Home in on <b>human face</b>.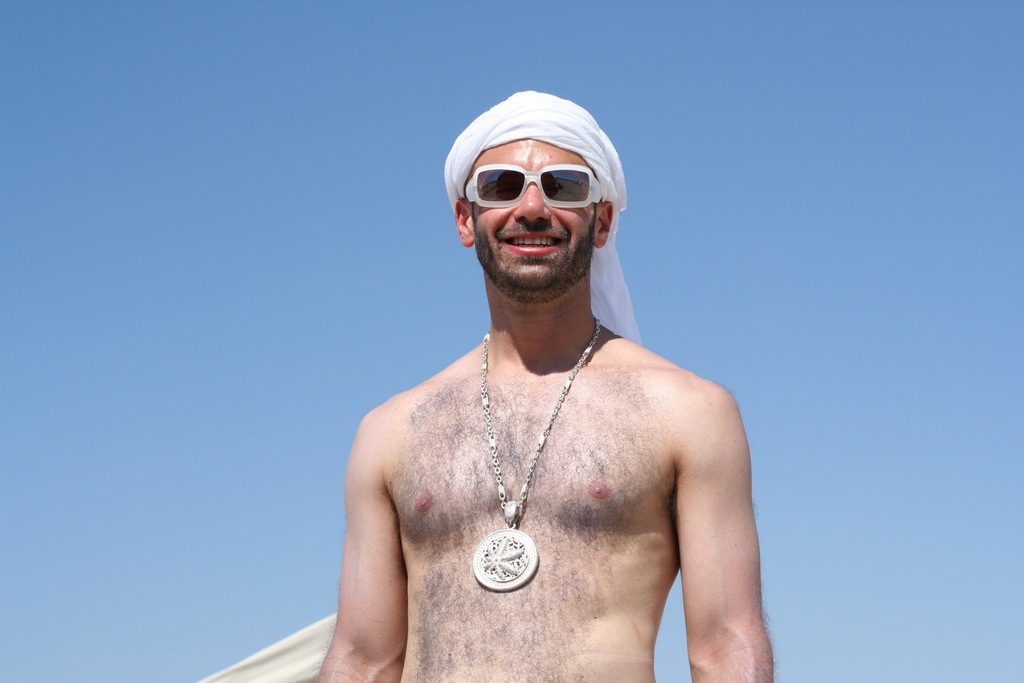
Homed in at bbox=(470, 139, 598, 293).
